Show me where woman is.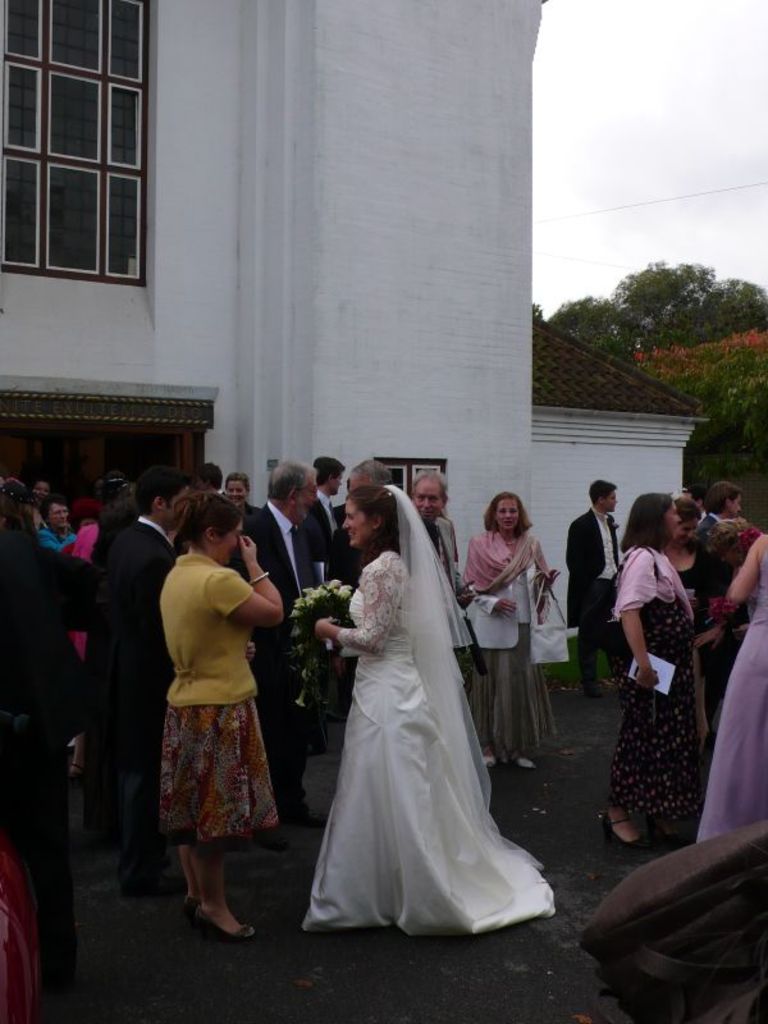
woman is at (694, 526, 767, 842).
